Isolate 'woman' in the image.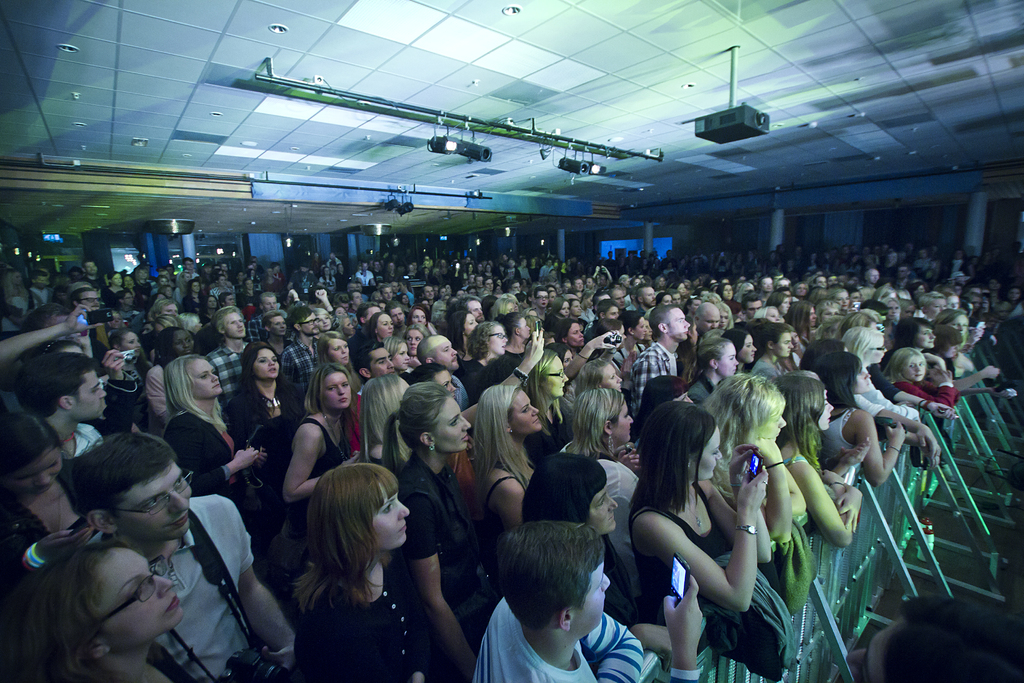
Isolated region: x1=0 y1=413 x2=140 y2=577.
